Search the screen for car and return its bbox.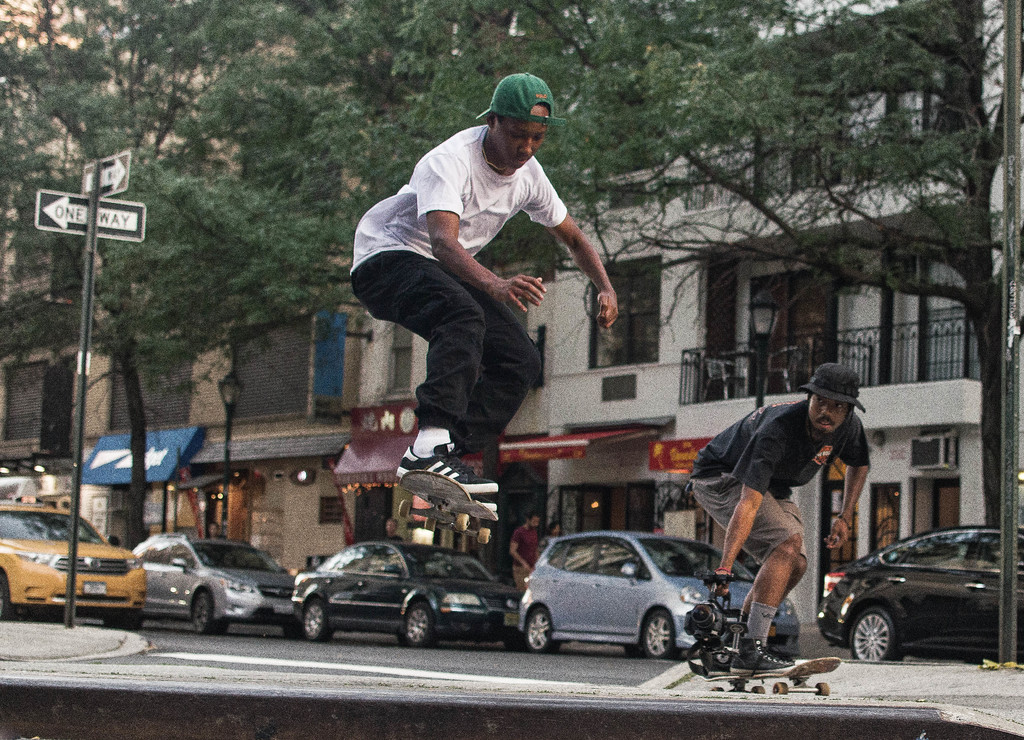
Found: (815, 525, 1023, 664).
